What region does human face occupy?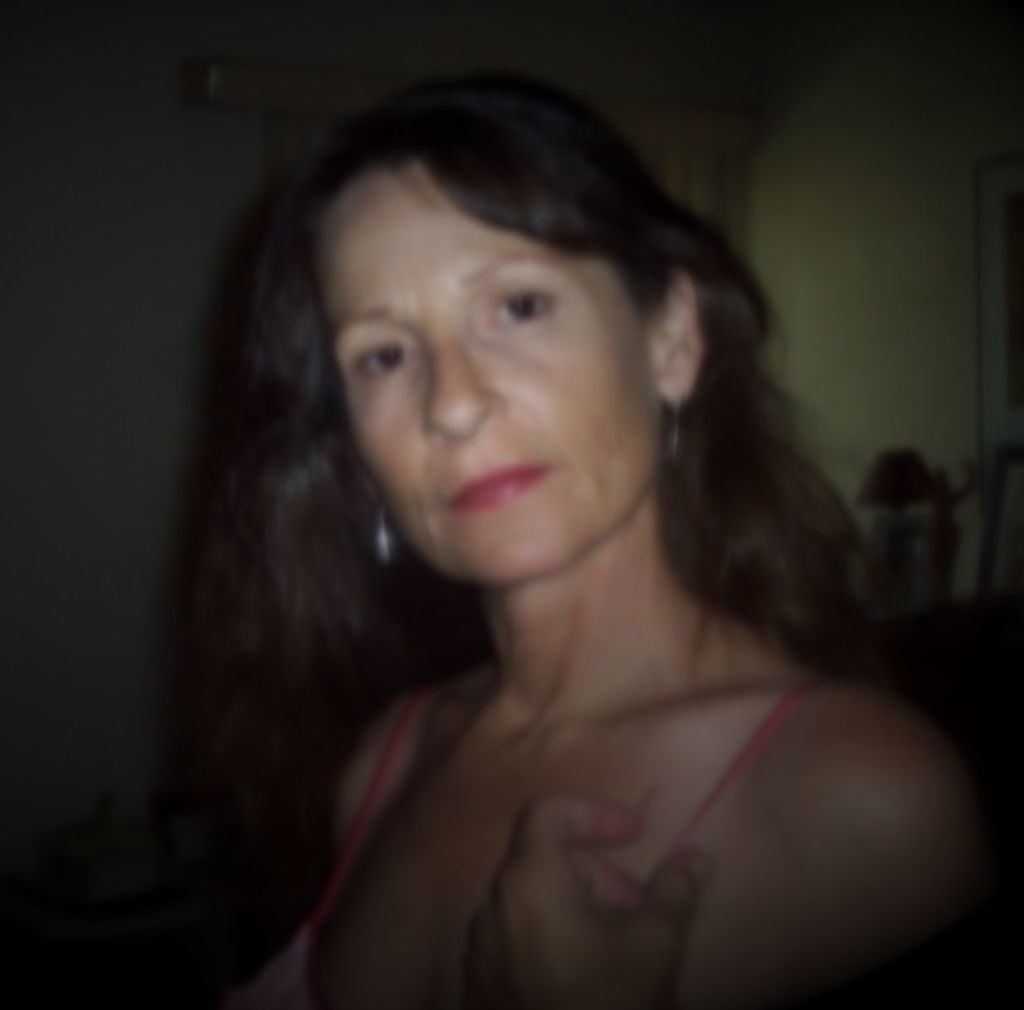
<bbox>322, 117, 672, 595</bbox>.
